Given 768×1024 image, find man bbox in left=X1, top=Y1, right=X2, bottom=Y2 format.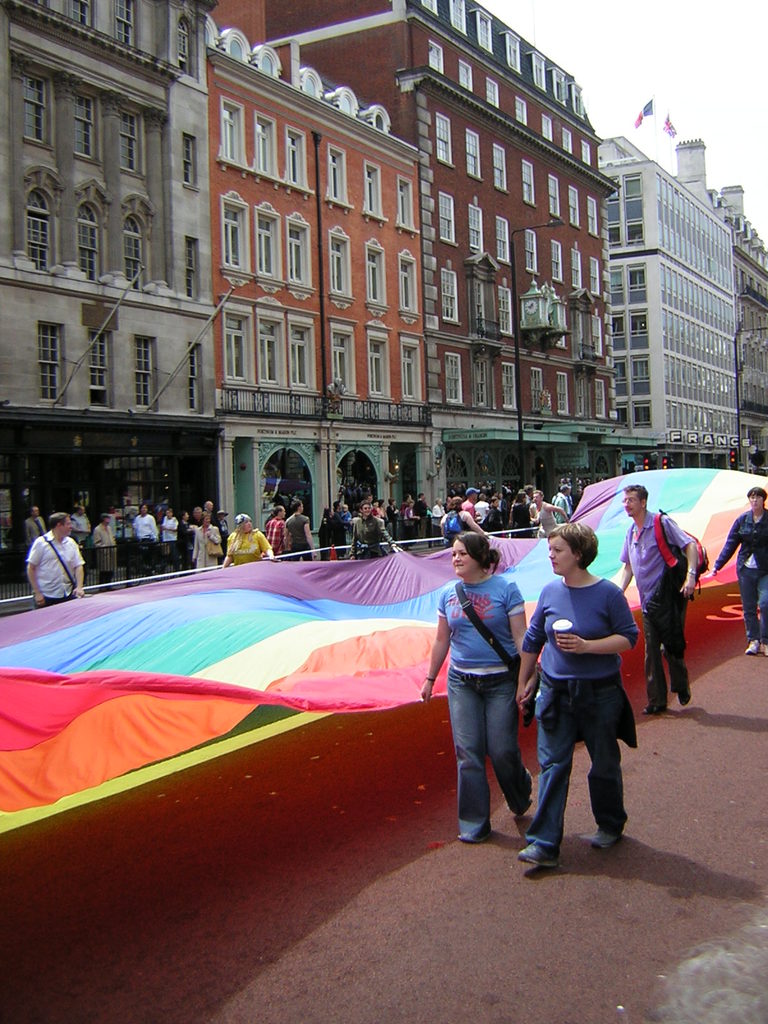
left=465, top=488, right=482, bottom=517.
